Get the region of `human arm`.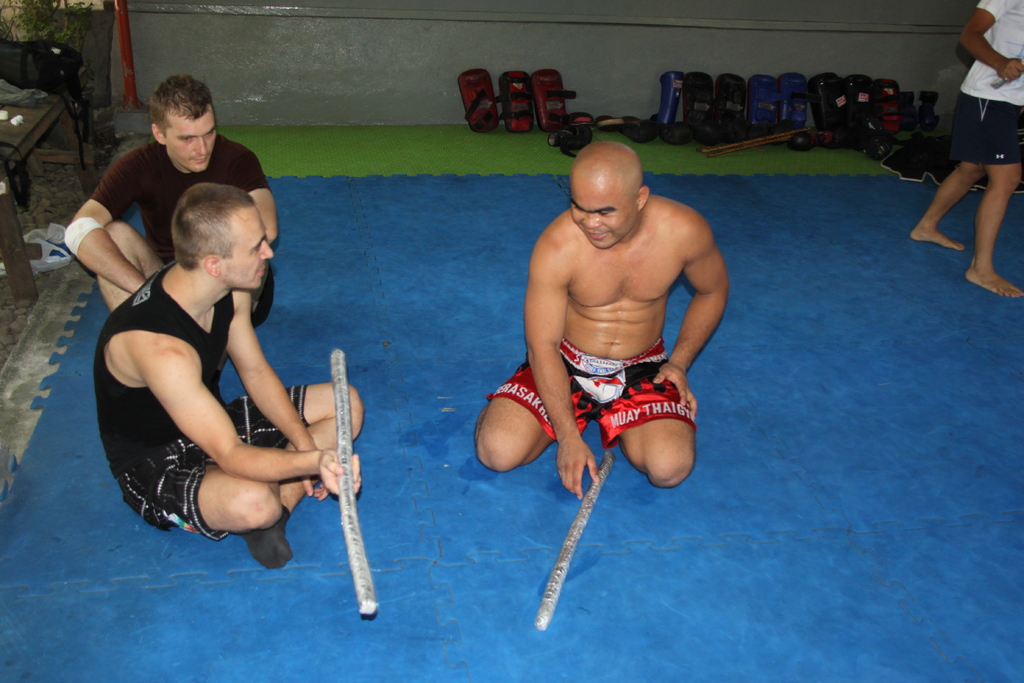
rect(524, 247, 604, 501).
